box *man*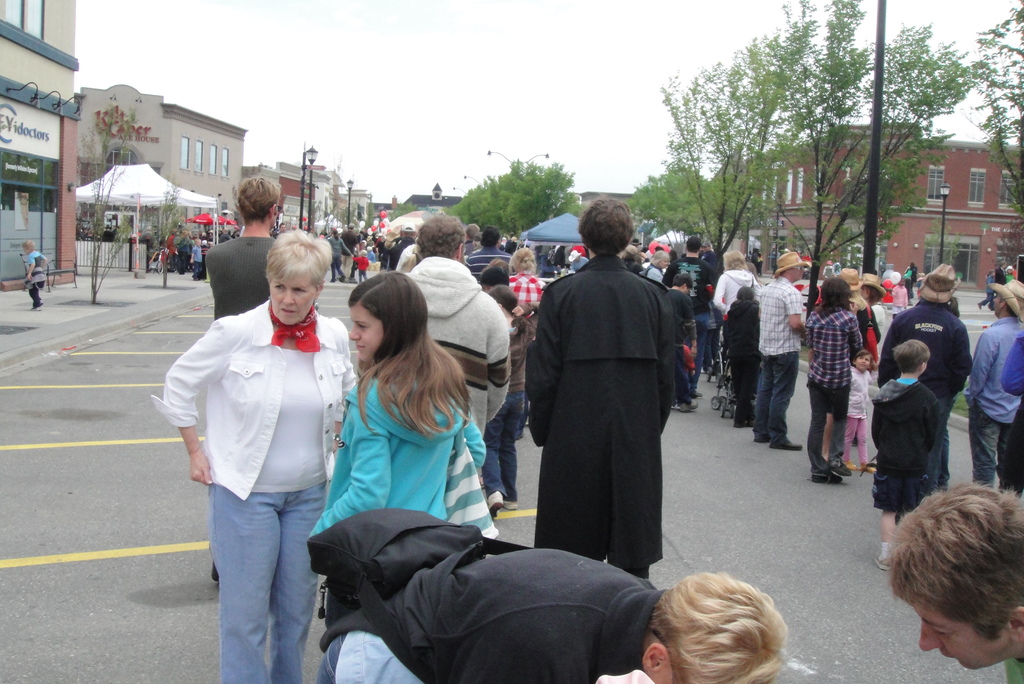
278, 222, 289, 236
